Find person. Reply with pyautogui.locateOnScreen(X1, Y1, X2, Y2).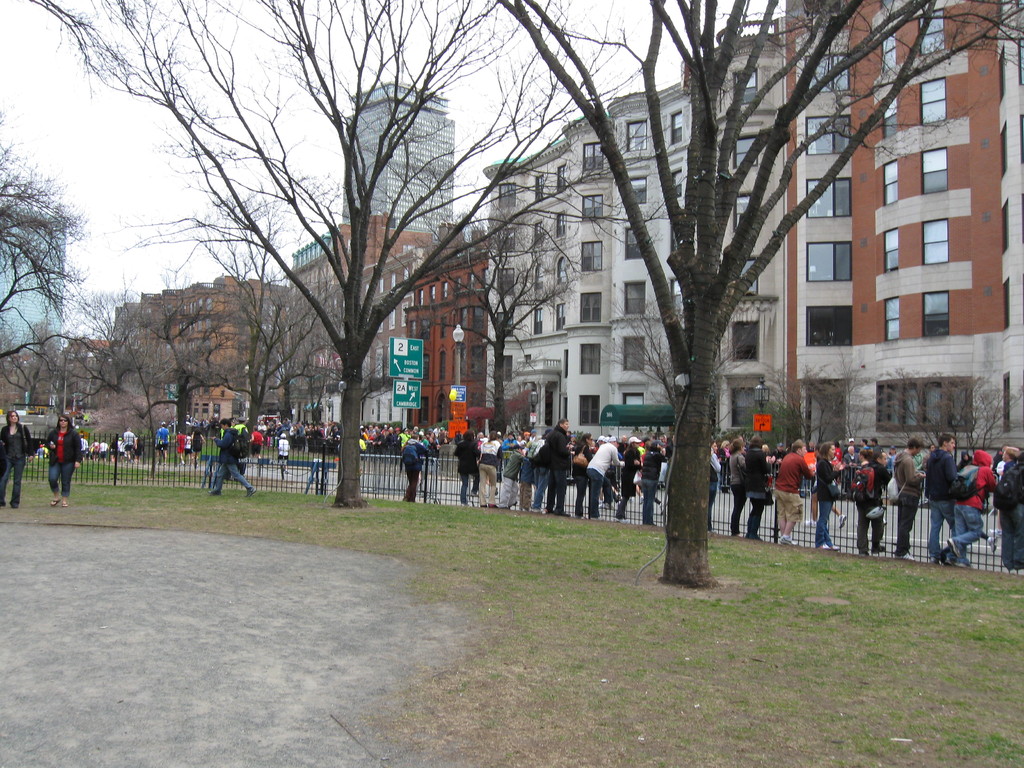
pyautogui.locateOnScreen(772, 438, 814, 545).
